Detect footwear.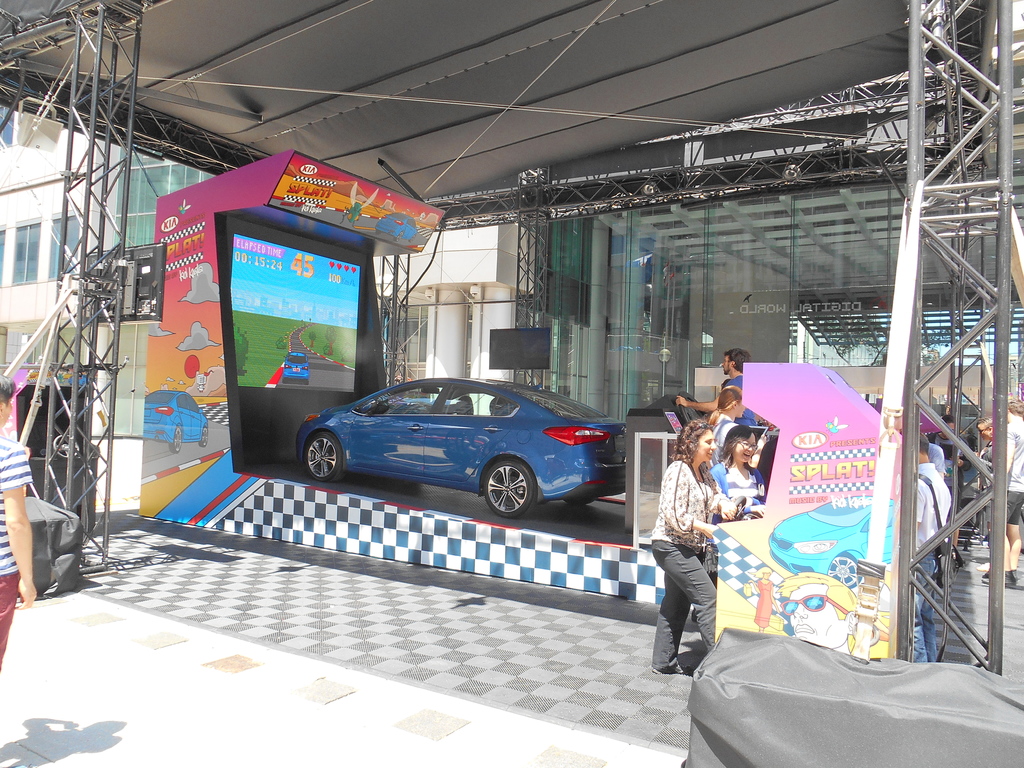
Detected at [x1=982, y1=559, x2=991, y2=572].
